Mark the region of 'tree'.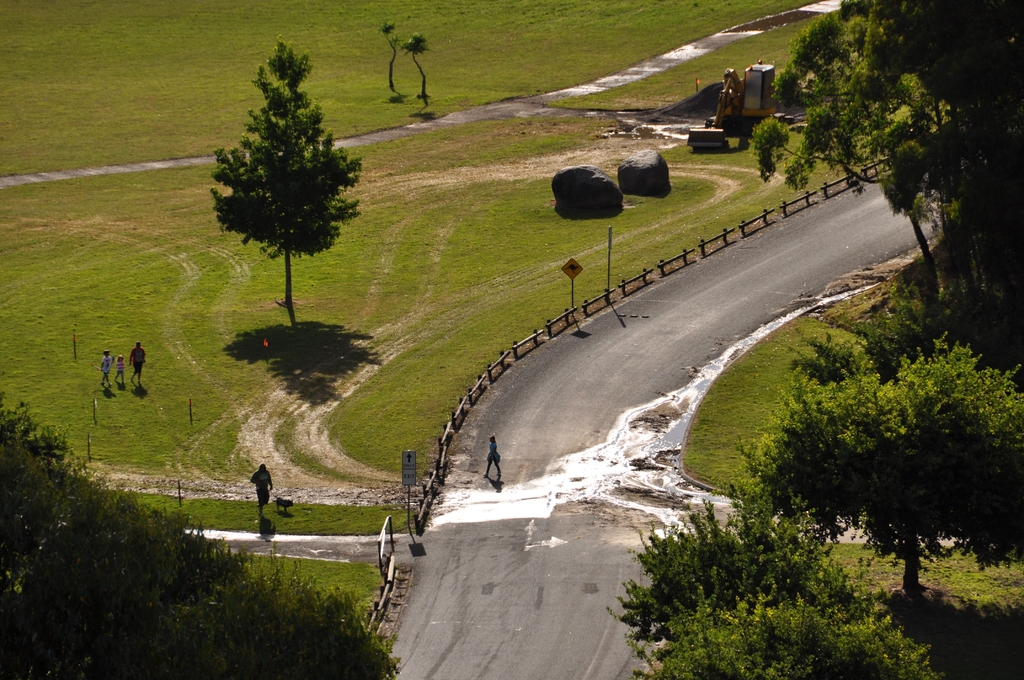
Region: left=732, top=330, right=1023, bottom=596.
